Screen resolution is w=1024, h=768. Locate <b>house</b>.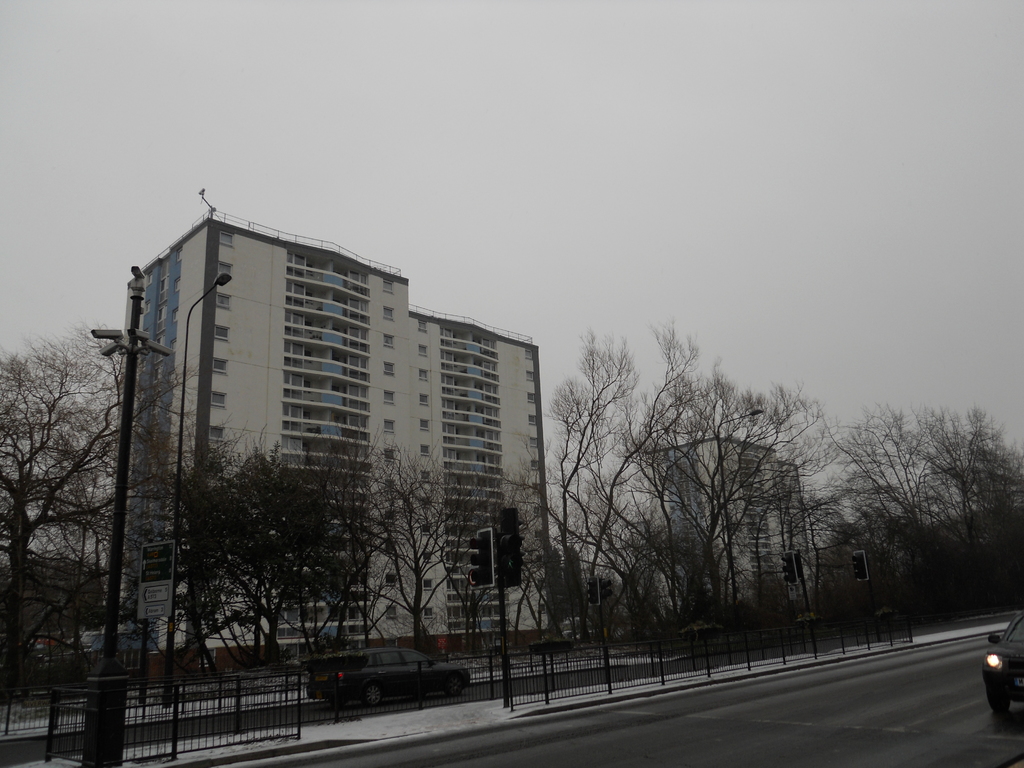
[52,189,648,700].
